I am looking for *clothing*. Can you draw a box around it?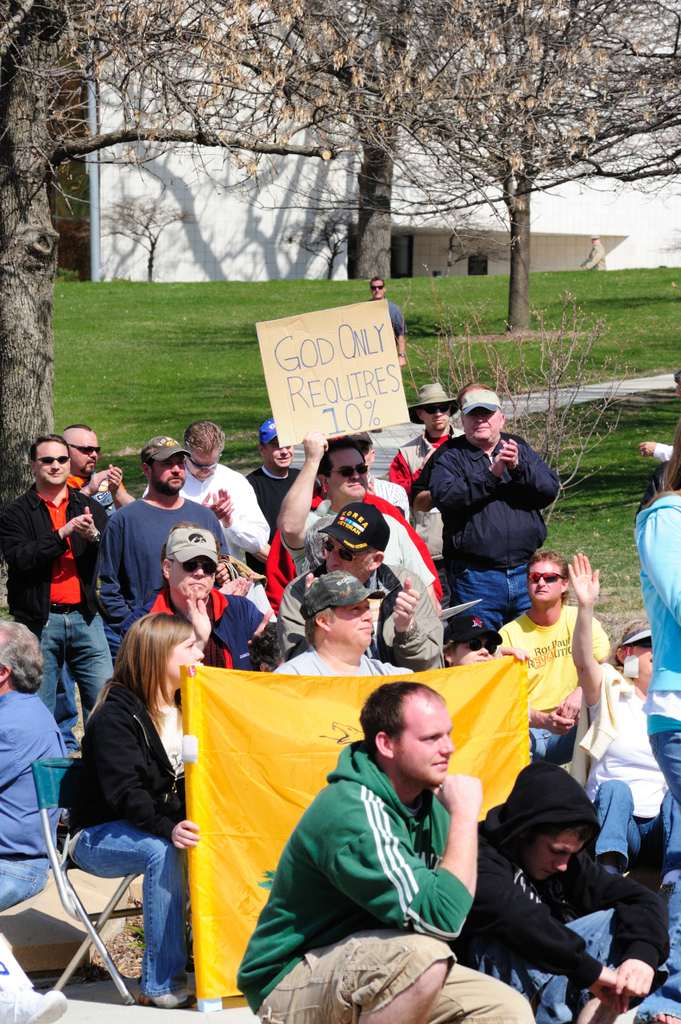
Sure, the bounding box is 252, 701, 518, 1016.
